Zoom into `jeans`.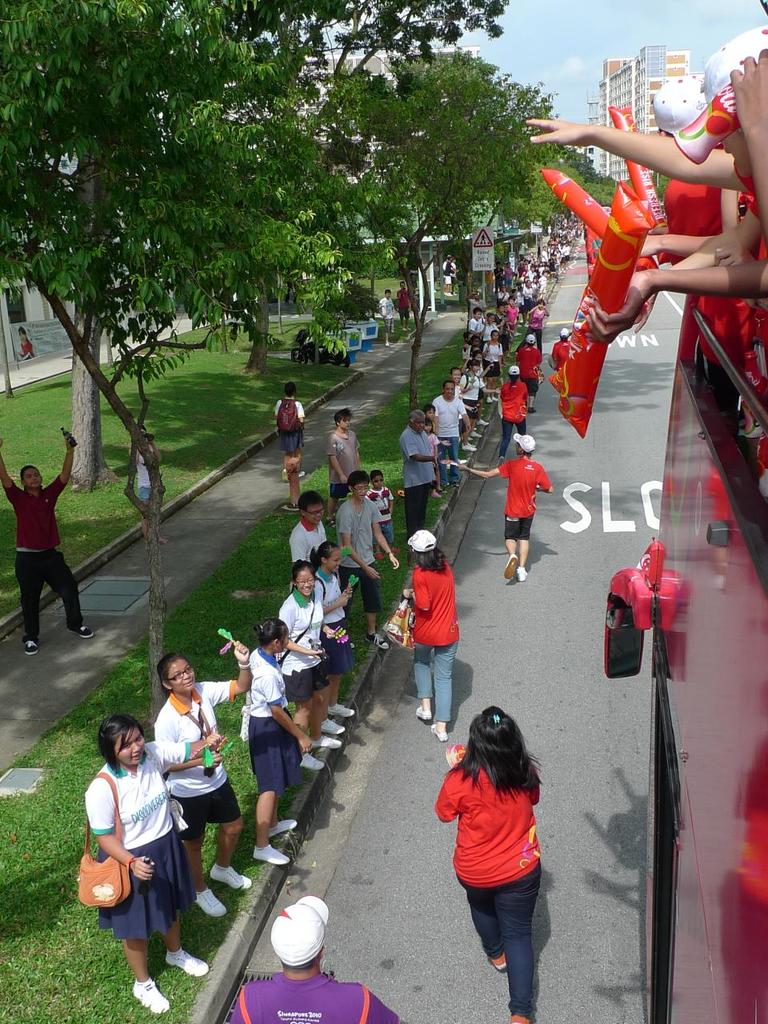
Zoom target: bbox=(436, 440, 459, 484).
